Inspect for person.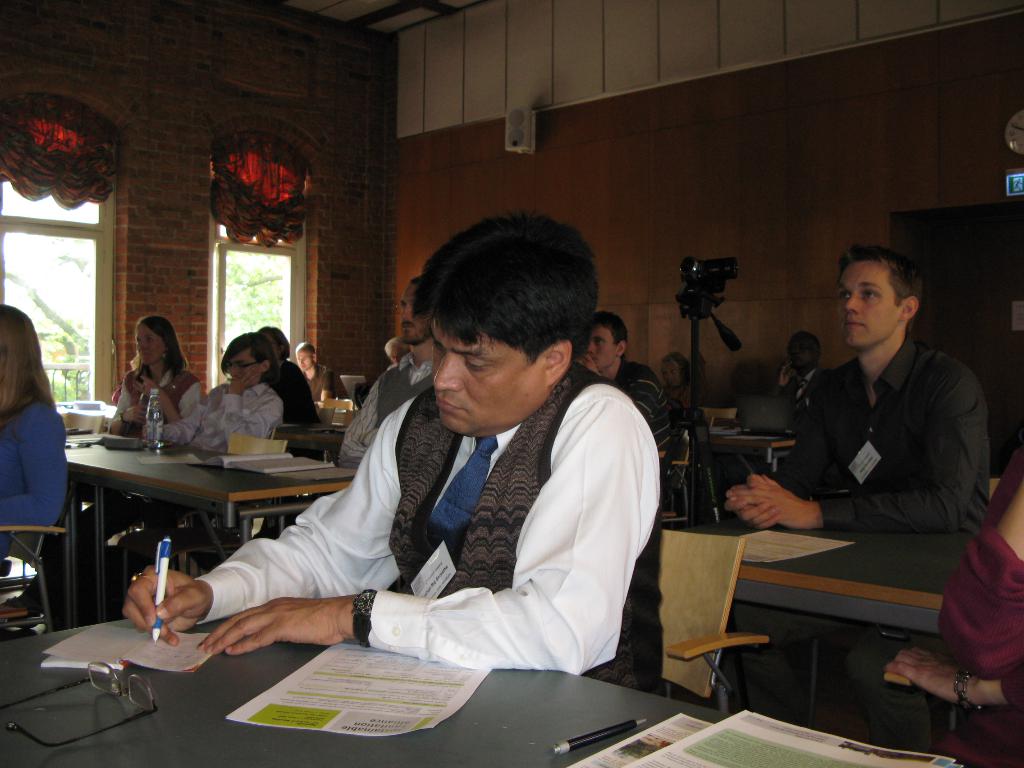
Inspection: detection(779, 331, 824, 409).
